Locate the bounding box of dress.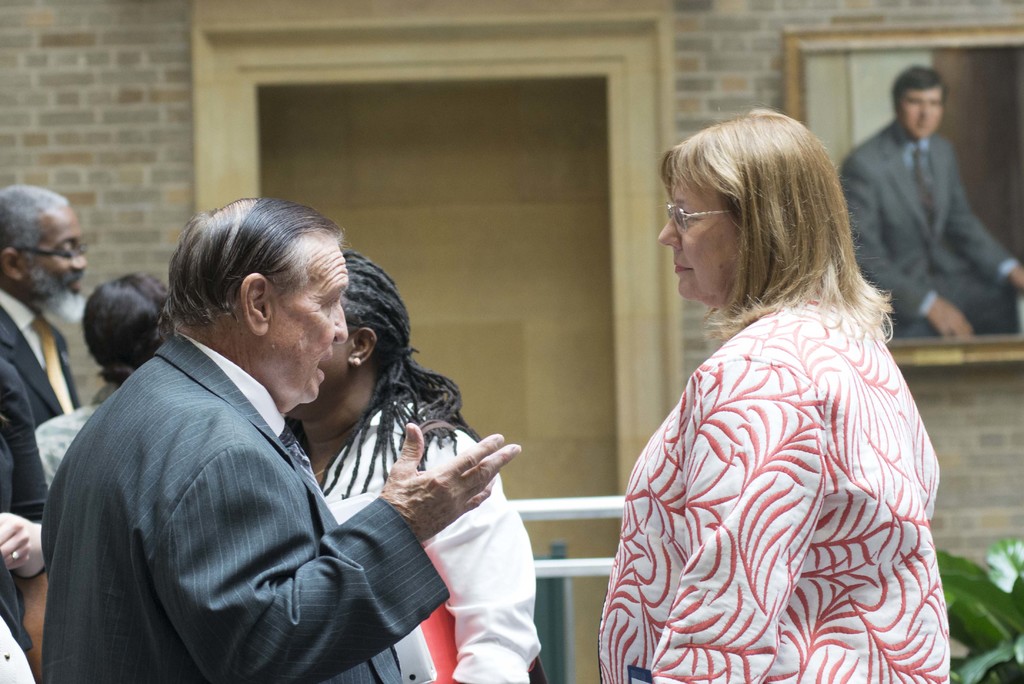
Bounding box: Rect(597, 298, 952, 683).
